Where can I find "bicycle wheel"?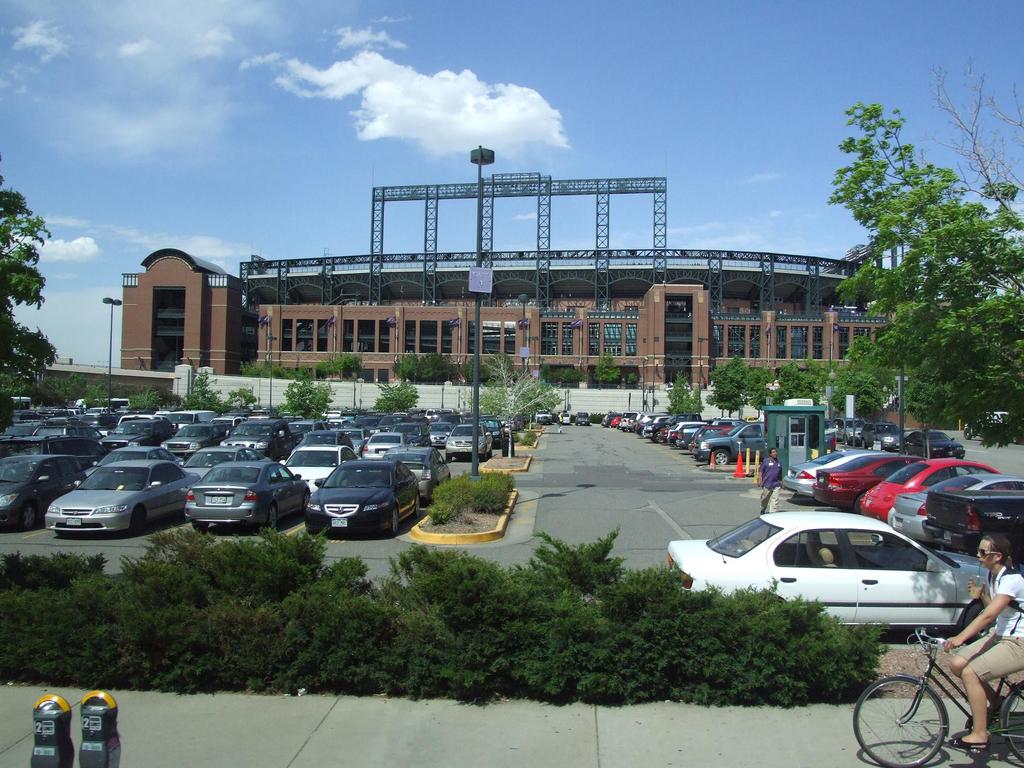
You can find it at <box>1000,679,1023,765</box>.
